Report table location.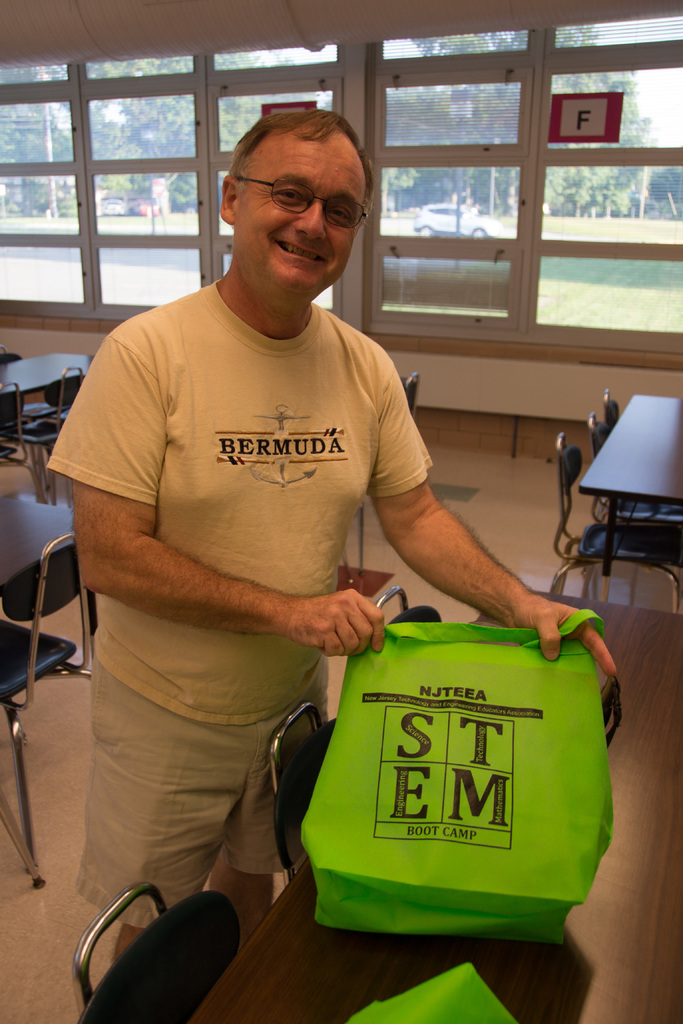
Report: <bbox>564, 395, 677, 600</bbox>.
